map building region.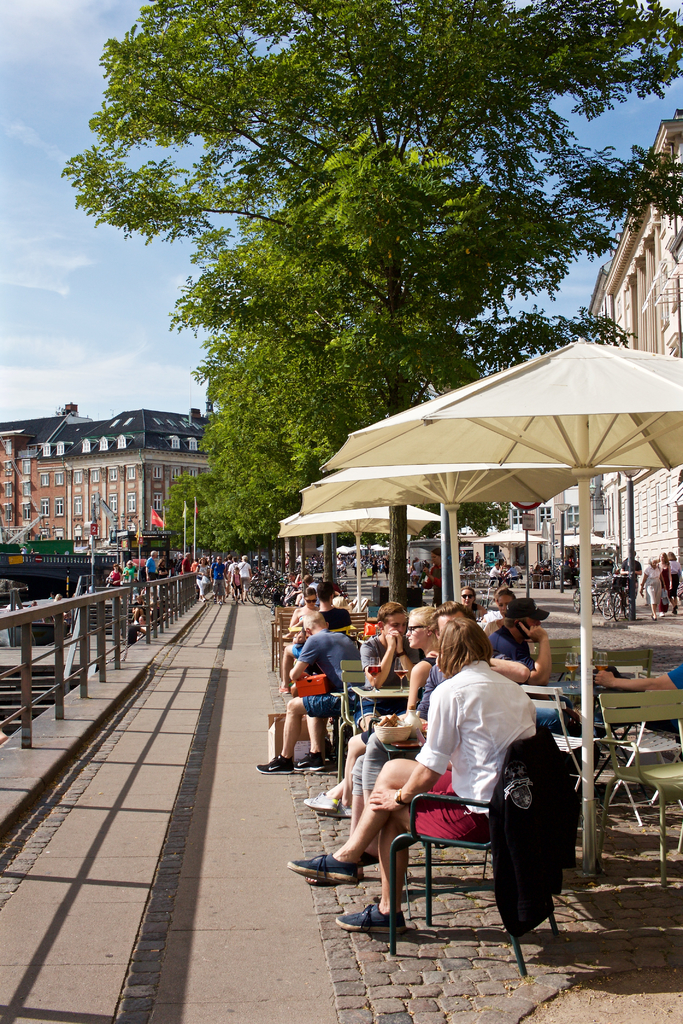
Mapped to [left=74, top=399, right=216, bottom=538].
